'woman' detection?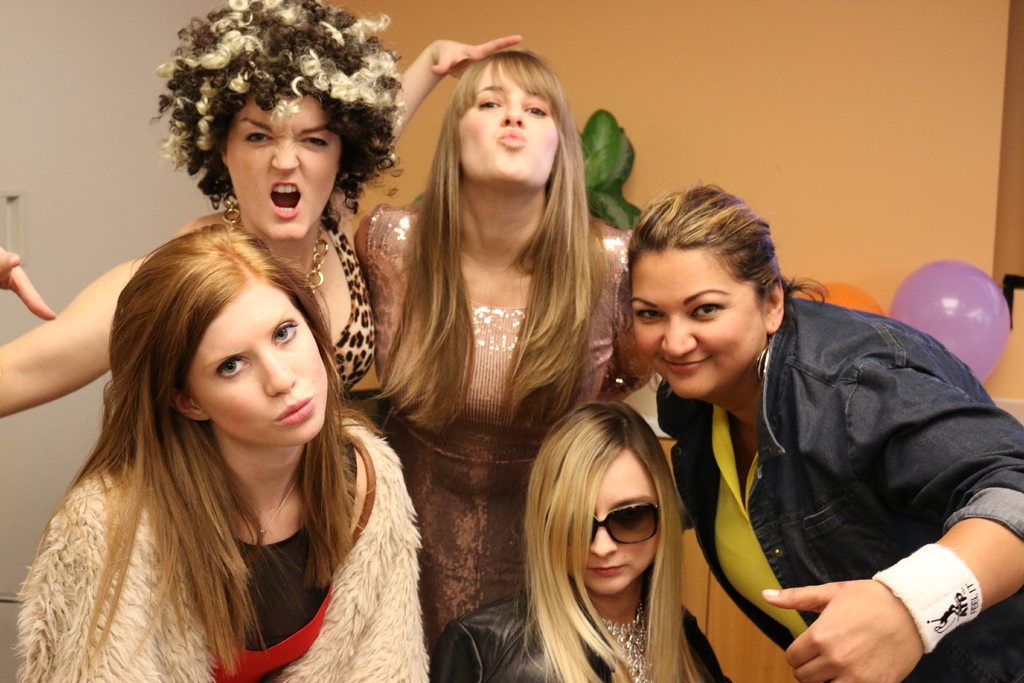
428, 406, 724, 682
